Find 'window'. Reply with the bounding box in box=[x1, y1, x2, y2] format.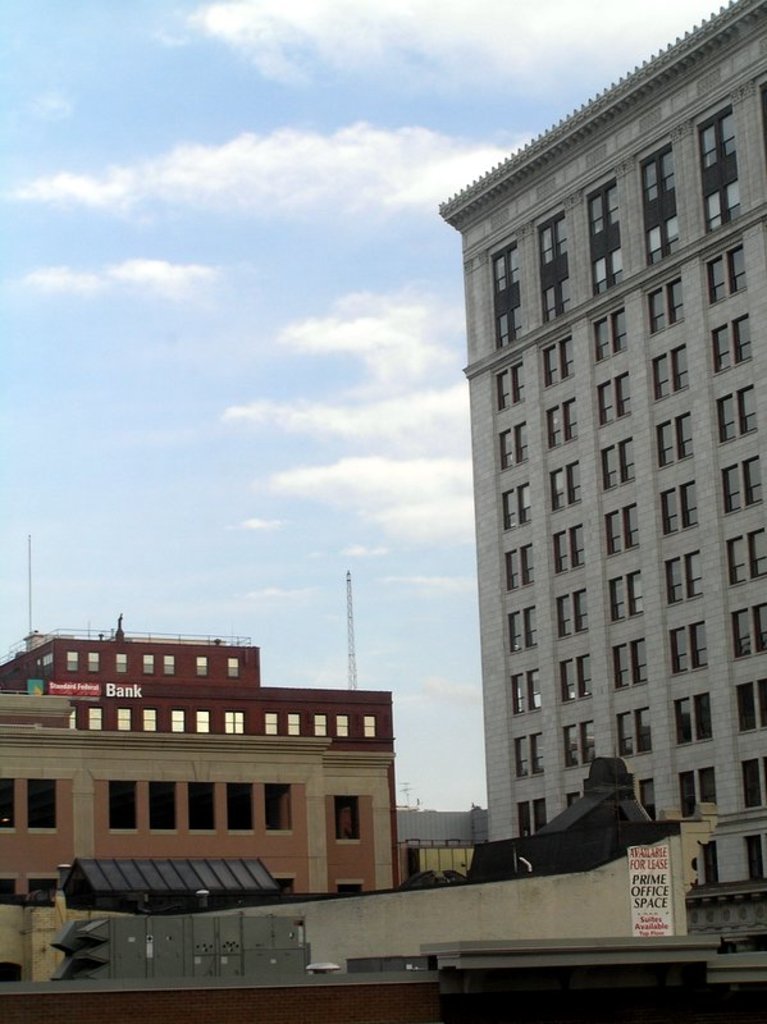
box=[656, 412, 693, 466].
